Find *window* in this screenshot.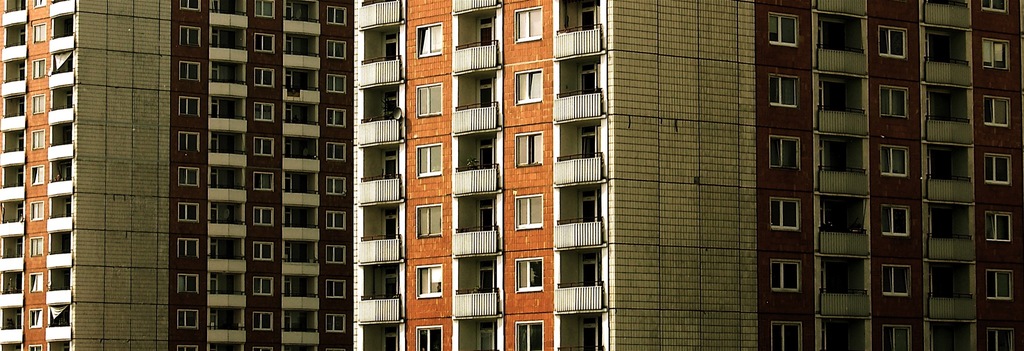
The bounding box for *window* is l=325, t=141, r=345, b=161.
